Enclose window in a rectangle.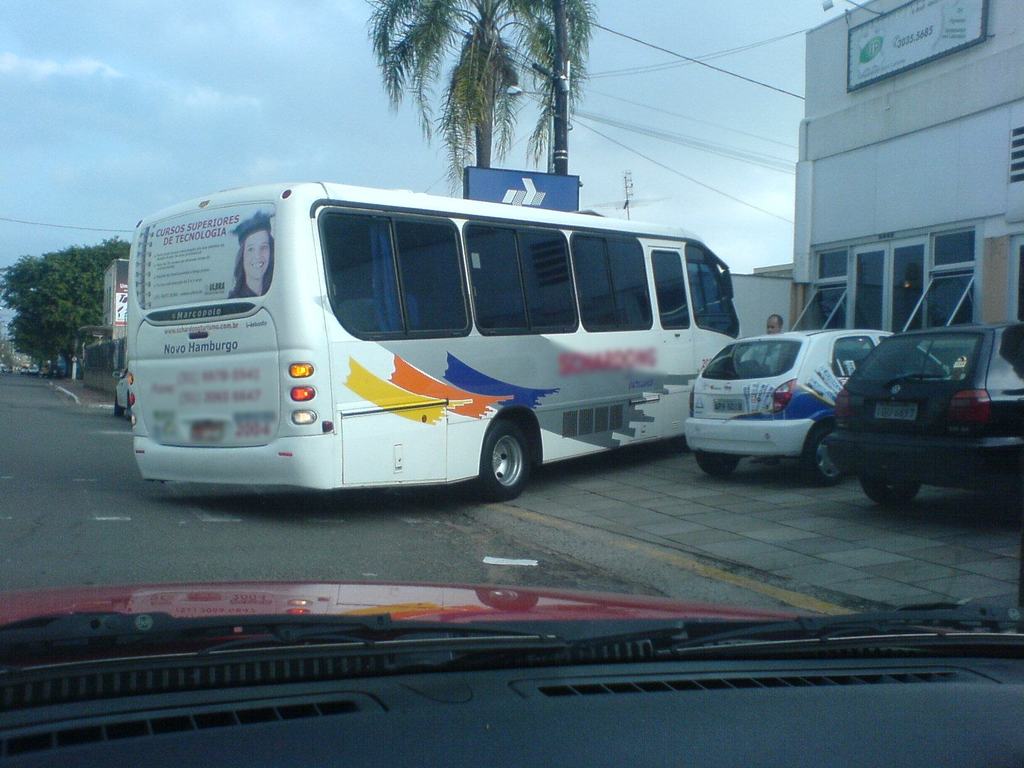
BBox(650, 246, 694, 326).
